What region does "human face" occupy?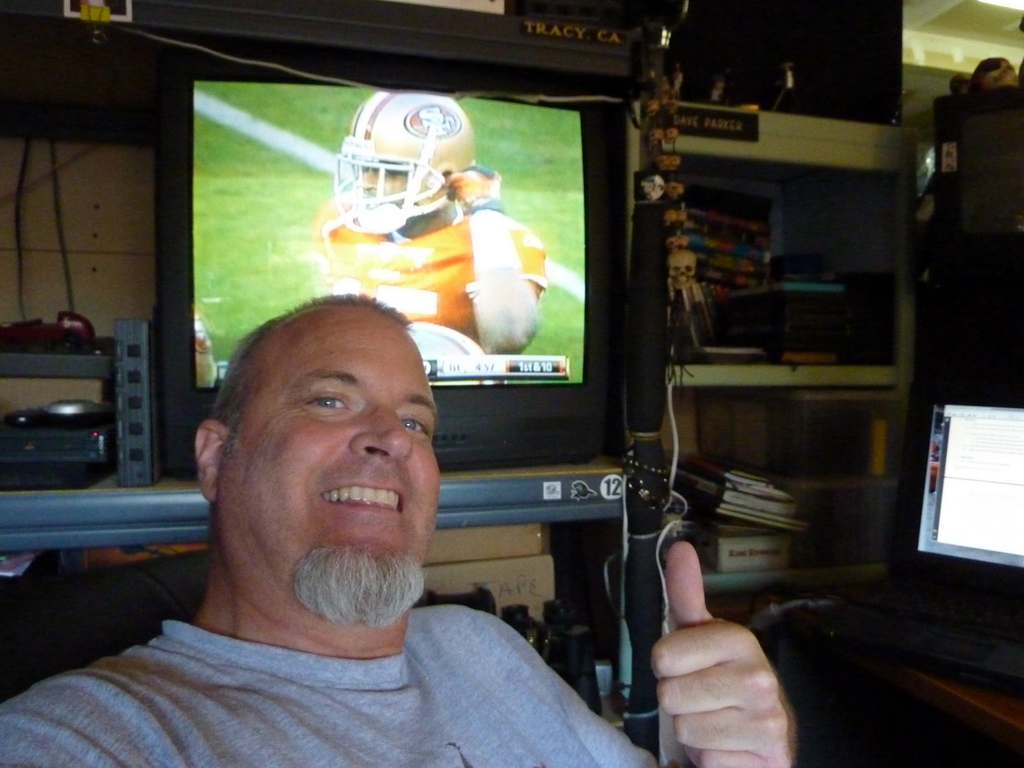
(221,311,452,616).
